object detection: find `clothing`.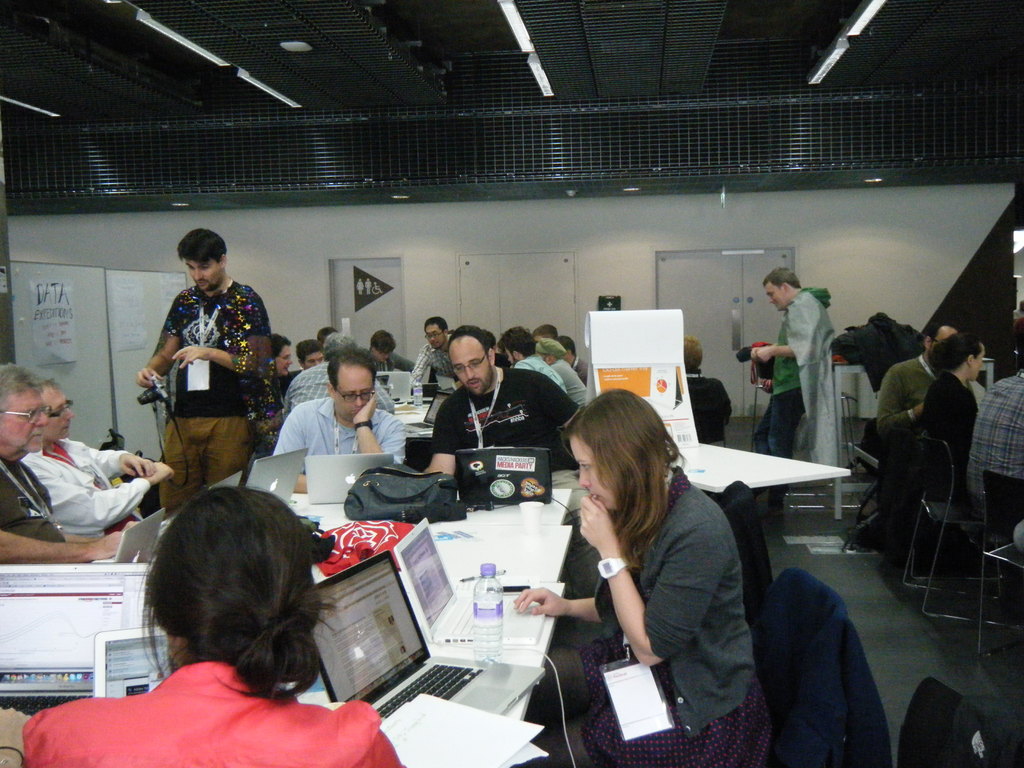
(left=909, top=368, right=973, bottom=500).
